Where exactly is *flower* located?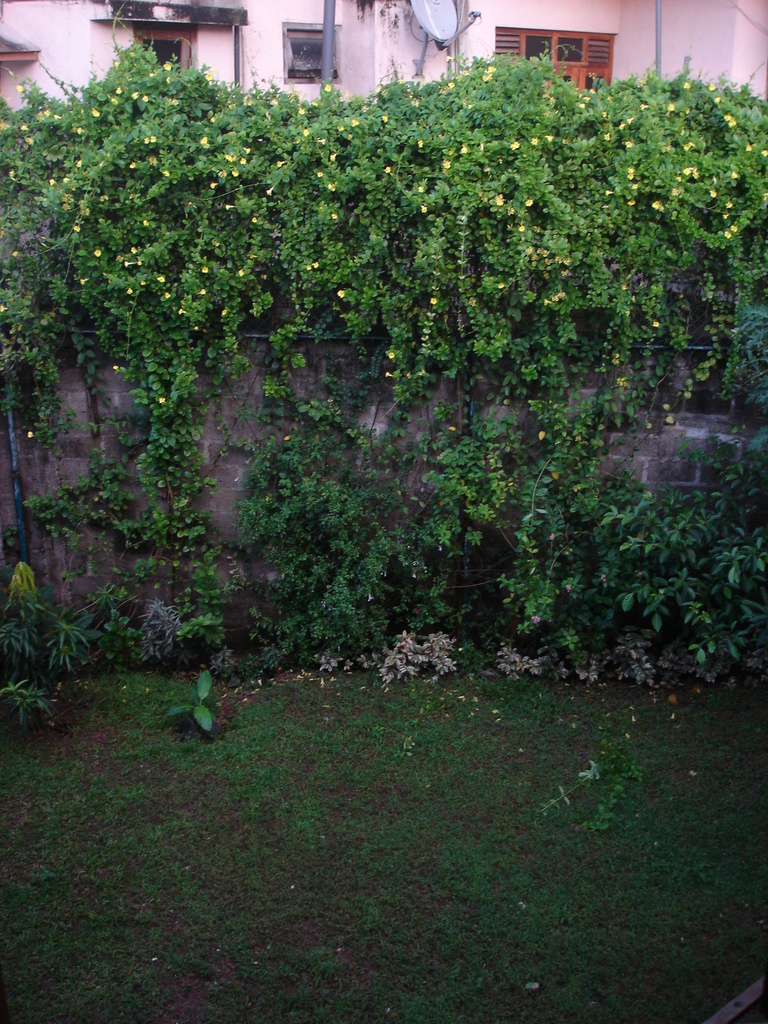
Its bounding box is detection(214, 237, 219, 248).
